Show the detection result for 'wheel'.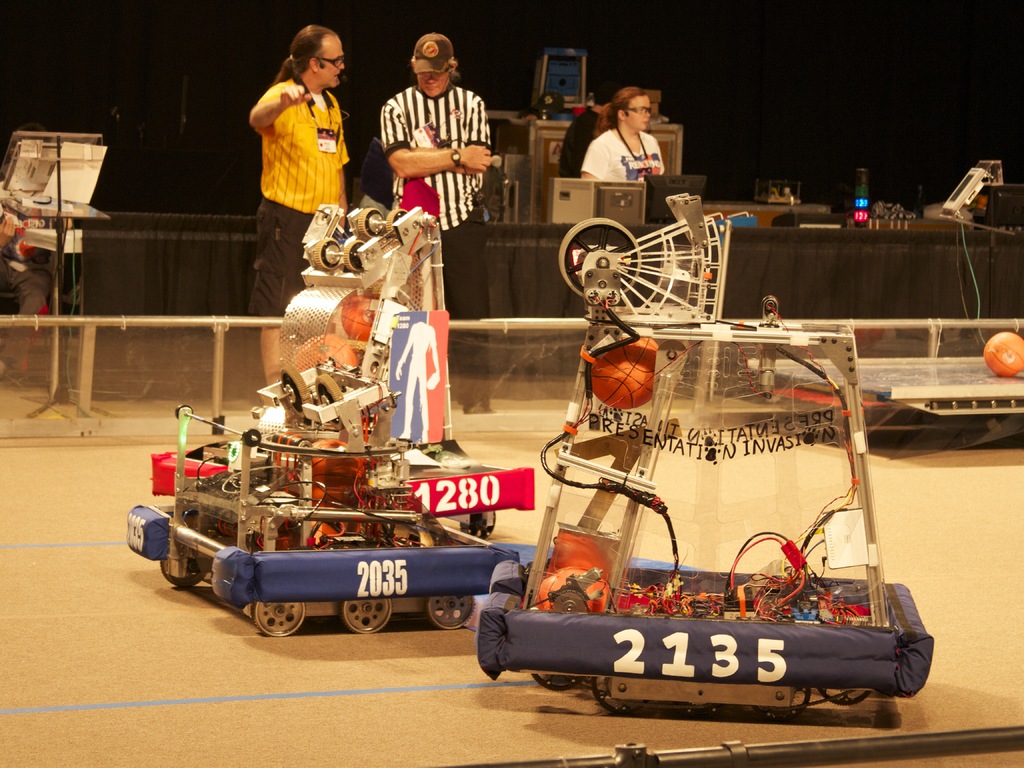
252, 600, 311, 636.
